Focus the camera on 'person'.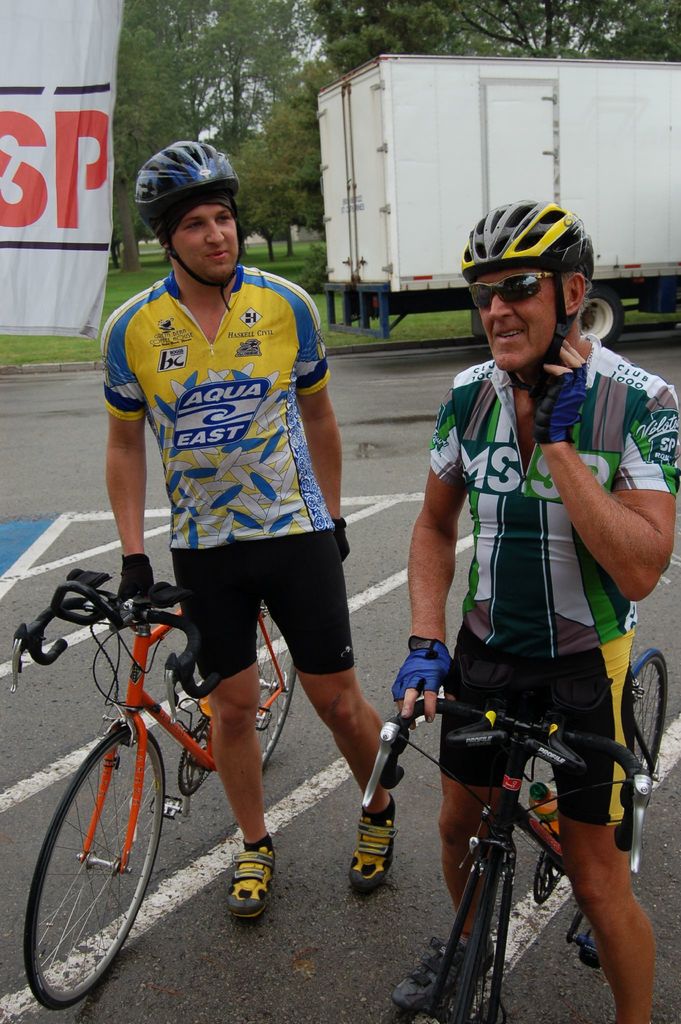
Focus region: (left=385, top=200, right=680, bottom=1022).
